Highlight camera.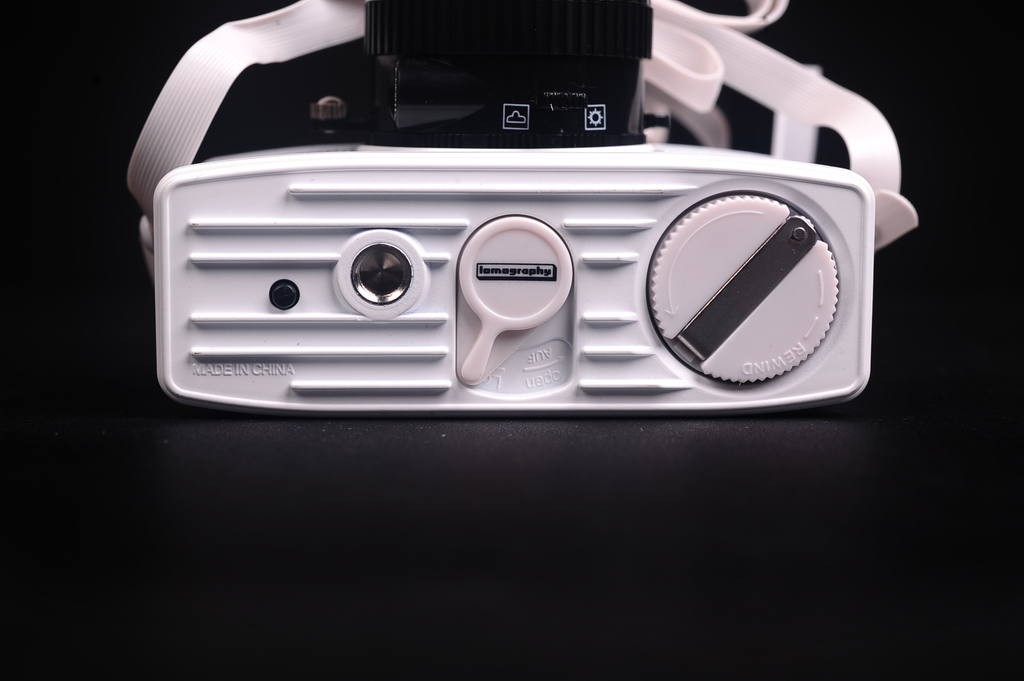
Highlighted region: {"left": 136, "top": 0, "right": 922, "bottom": 419}.
